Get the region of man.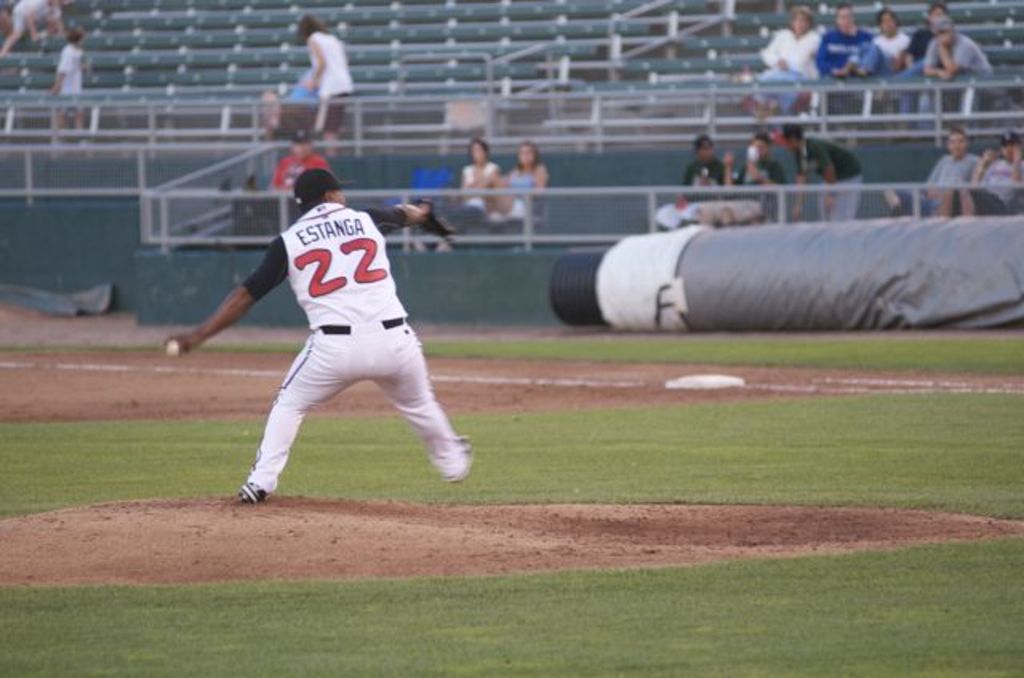
detection(920, 130, 987, 213).
